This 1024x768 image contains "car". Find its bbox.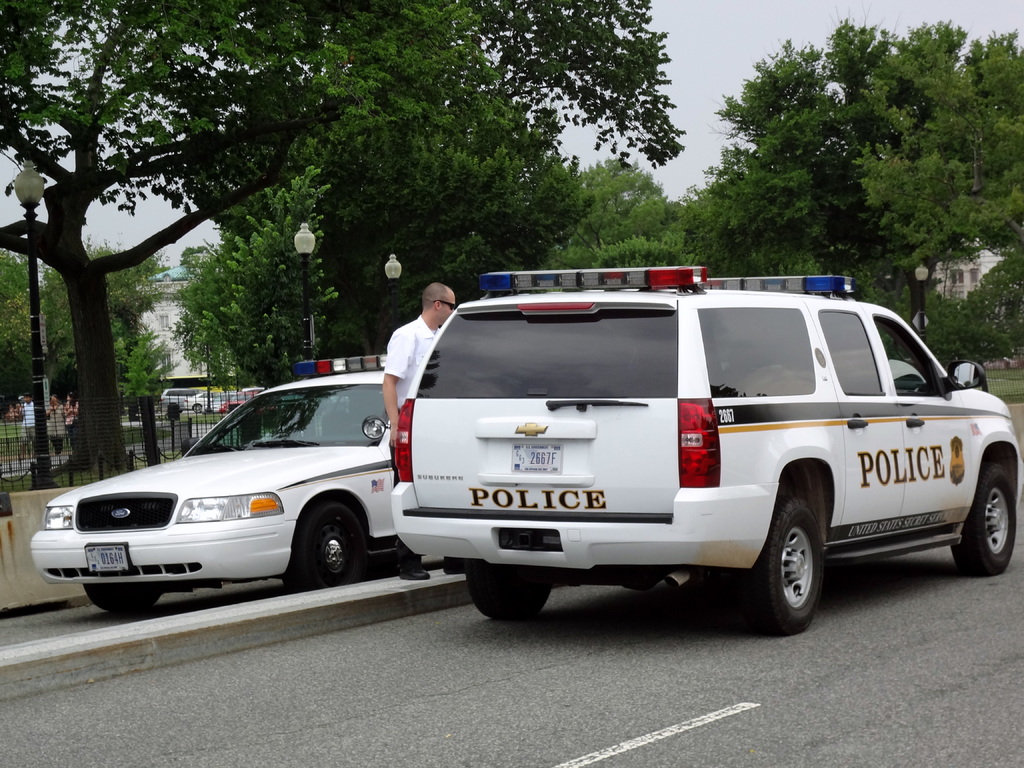
33 352 390 617.
